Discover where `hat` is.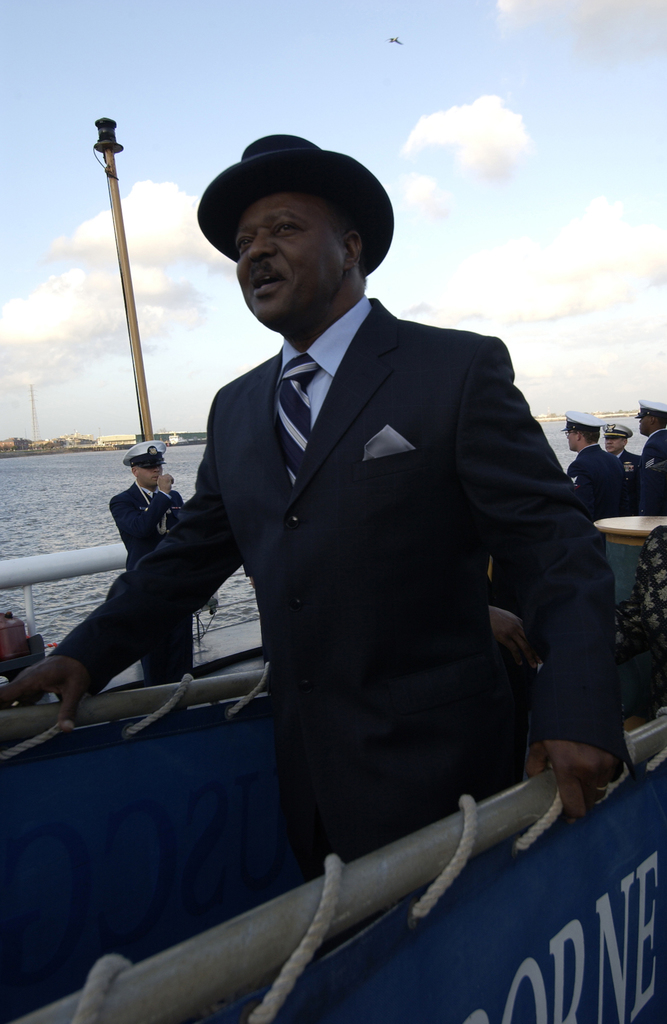
Discovered at <bbox>638, 399, 666, 415</bbox>.
